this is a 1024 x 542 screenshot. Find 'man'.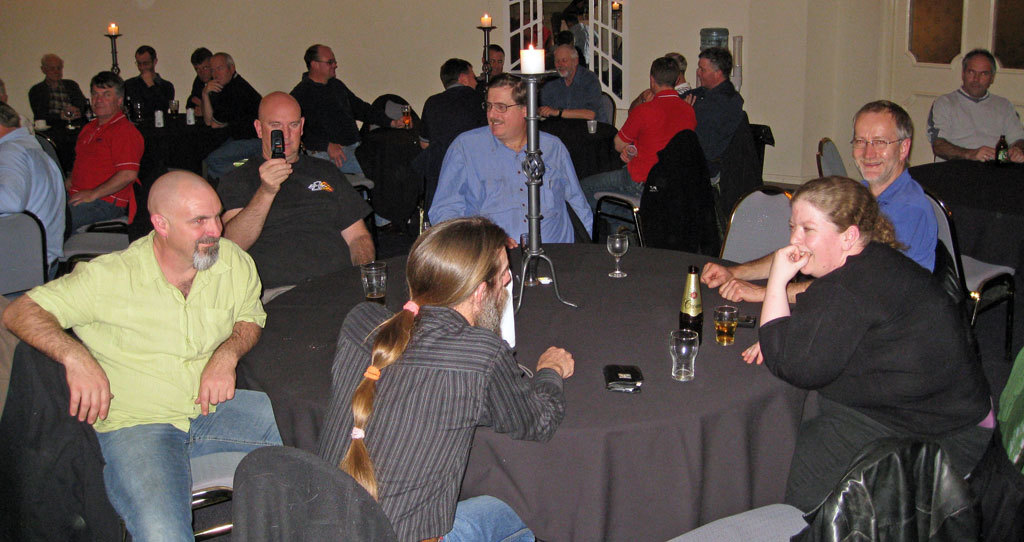
Bounding box: 222:97:384:295.
